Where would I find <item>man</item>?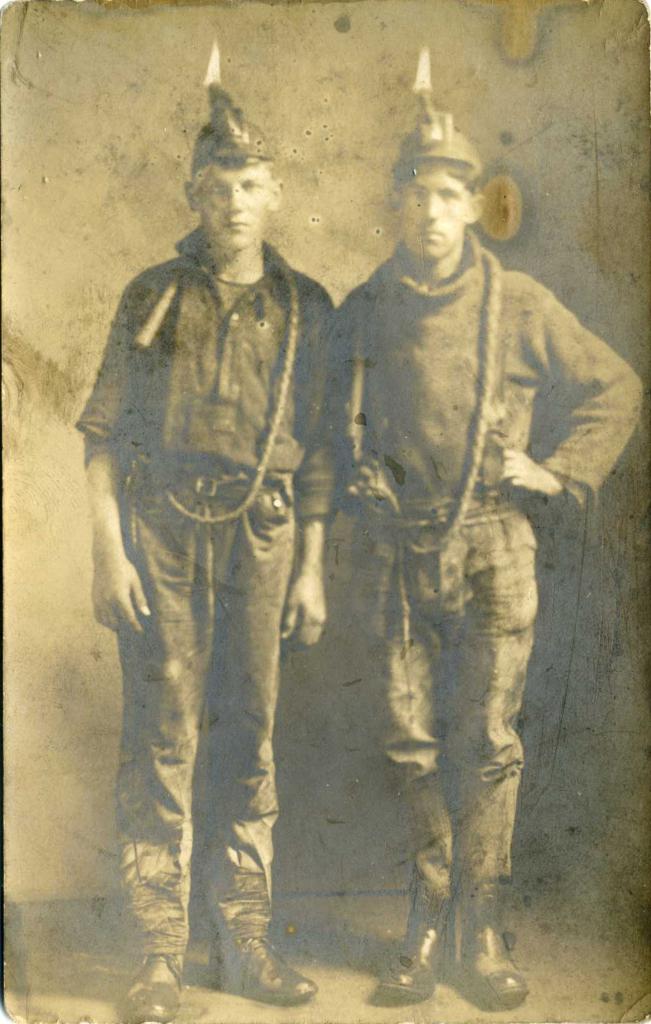
At pyautogui.locateOnScreen(86, 113, 395, 1011).
